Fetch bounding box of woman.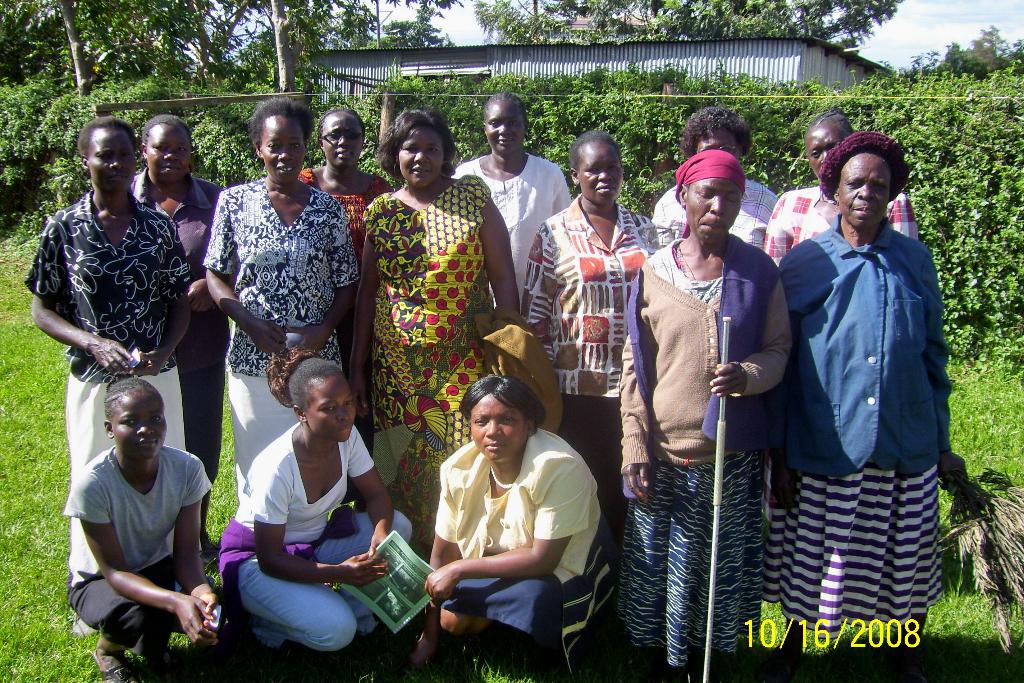
Bbox: left=449, top=90, right=572, bottom=308.
